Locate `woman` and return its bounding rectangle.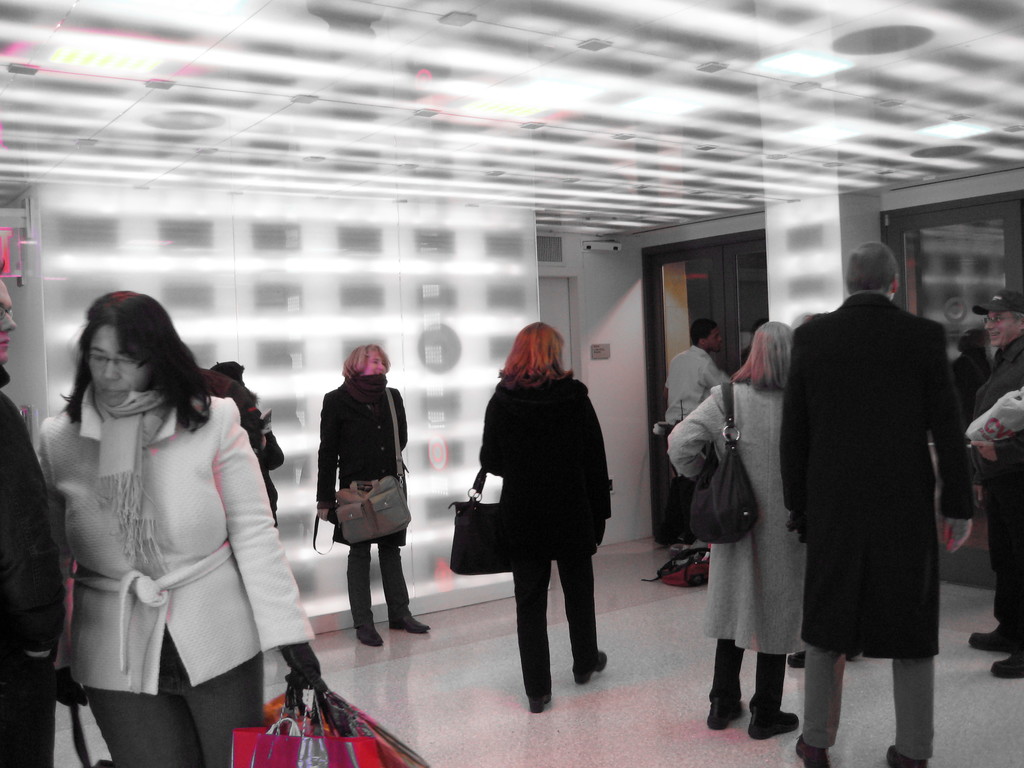
rect(31, 289, 321, 767).
